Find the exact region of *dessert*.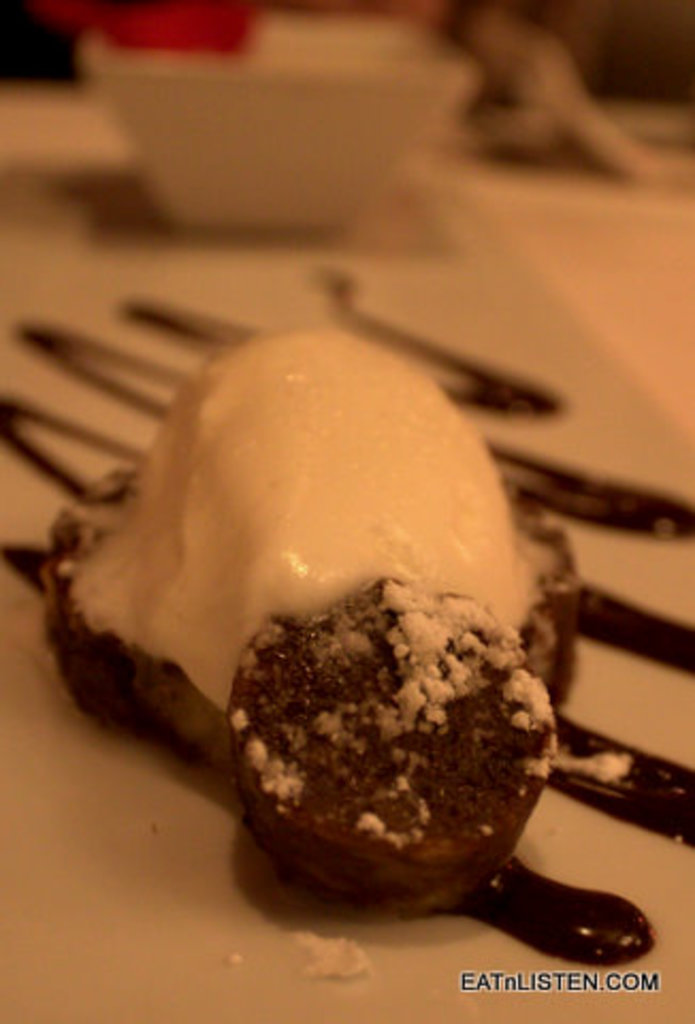
Exact region: bbox=(92, 324, 599, 949).
